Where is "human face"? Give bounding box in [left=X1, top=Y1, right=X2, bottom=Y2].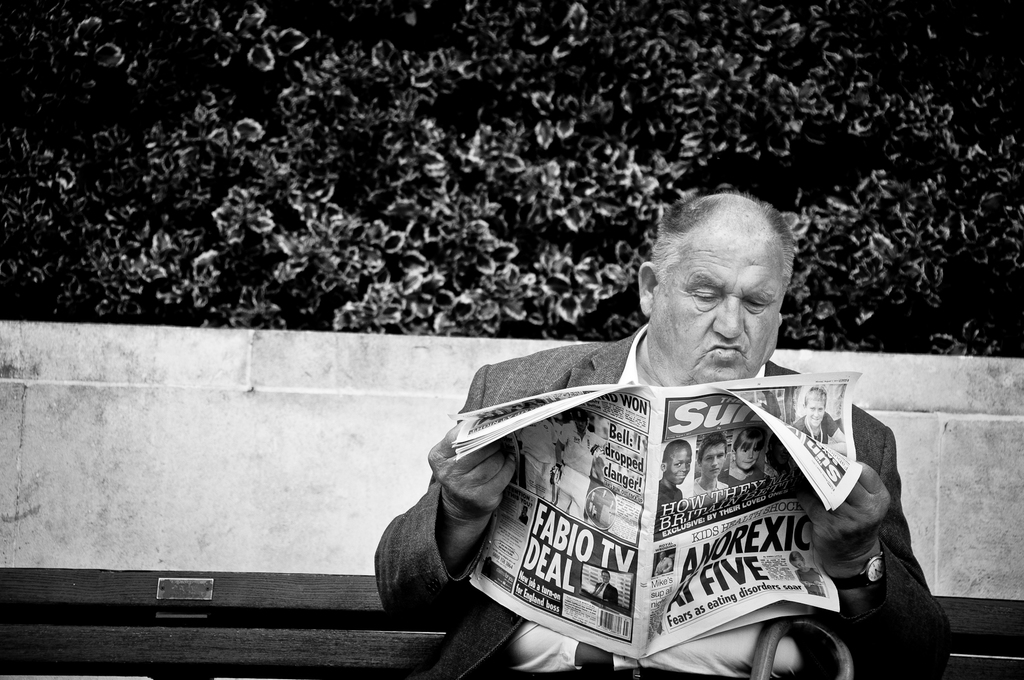
[left=650, top=238, right=781, bottom=382].
